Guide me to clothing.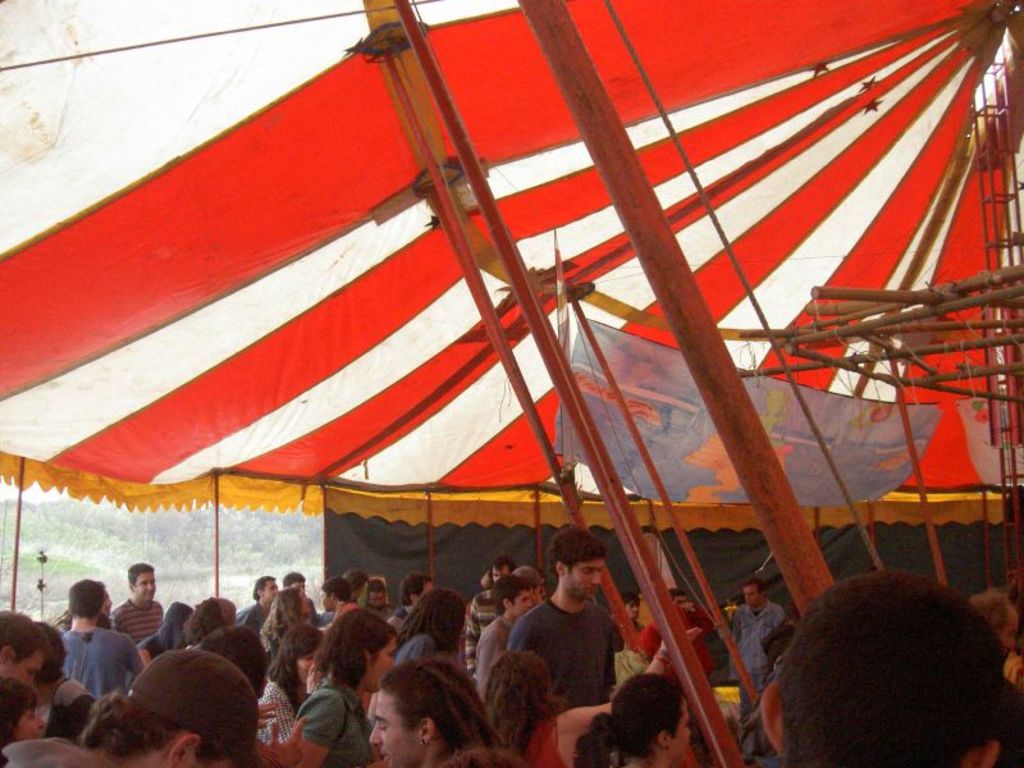
Guidance: detection(641, 616, 709, 681).
